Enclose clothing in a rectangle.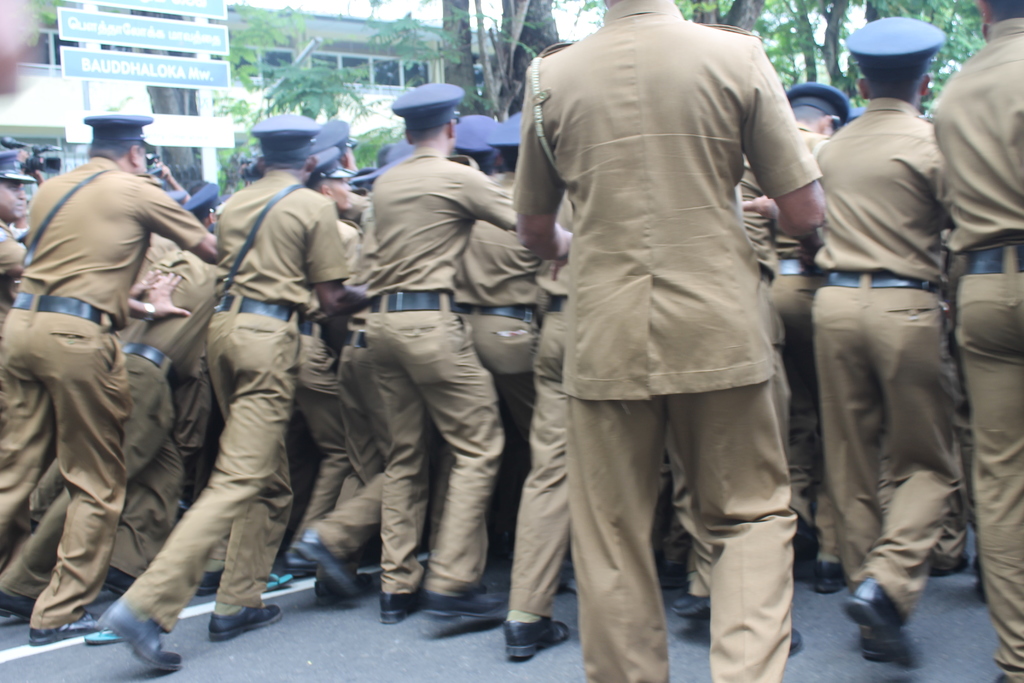
region(516, 0, 826, 682).
